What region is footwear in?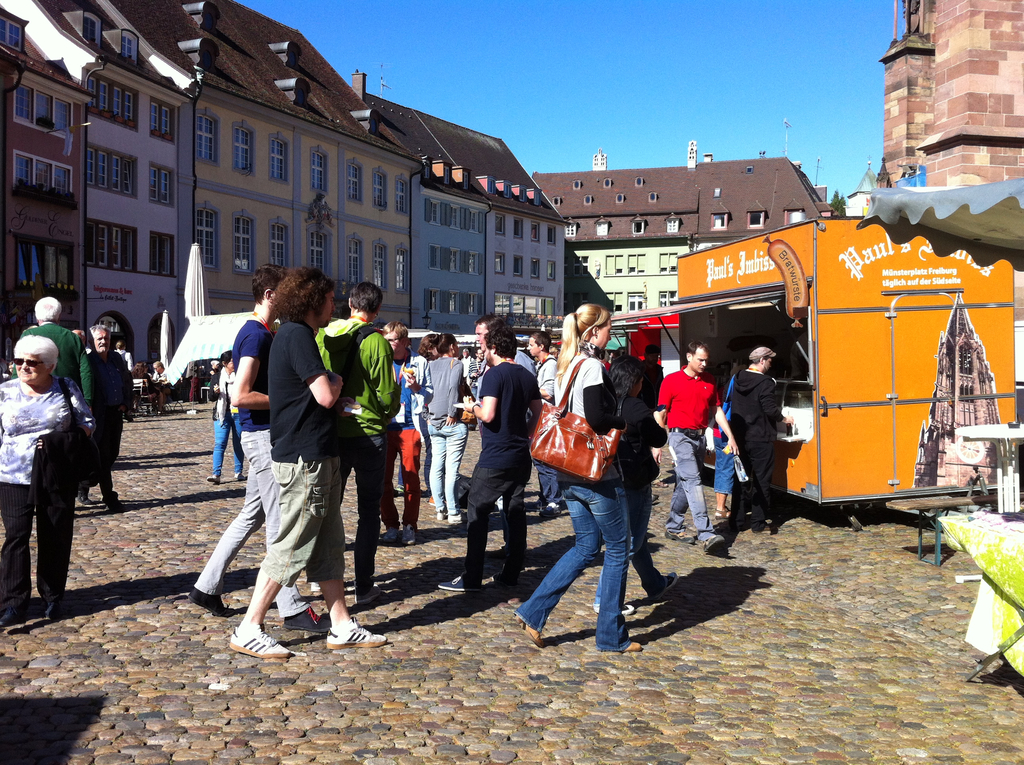
bbox(703, 536, 727, 549).
